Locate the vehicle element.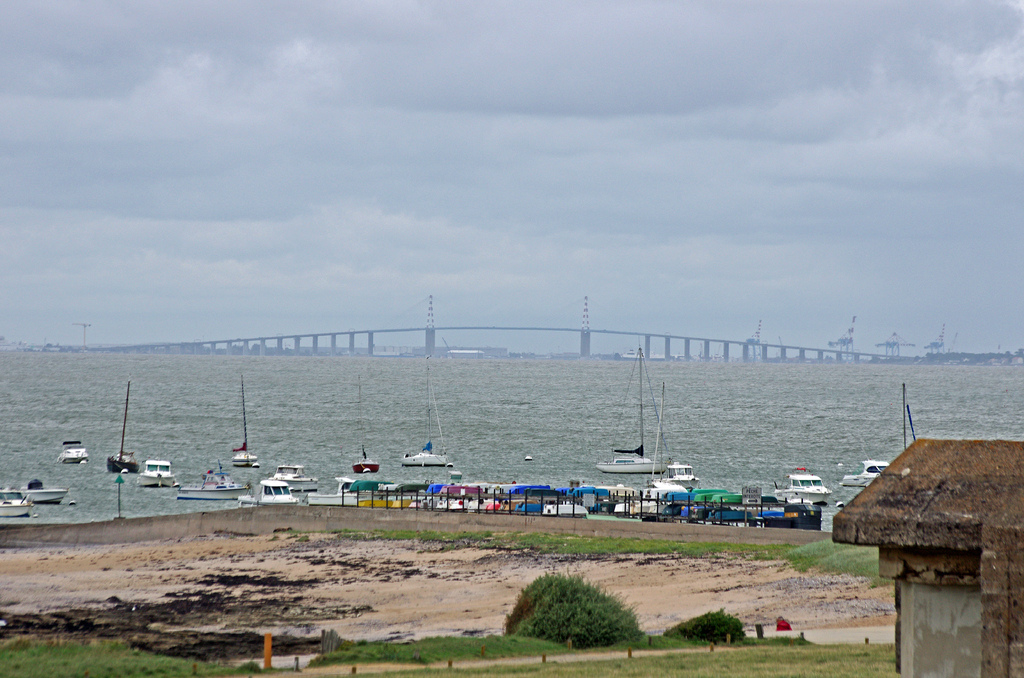
Element bbox: box(231, 381, 260, 473).
